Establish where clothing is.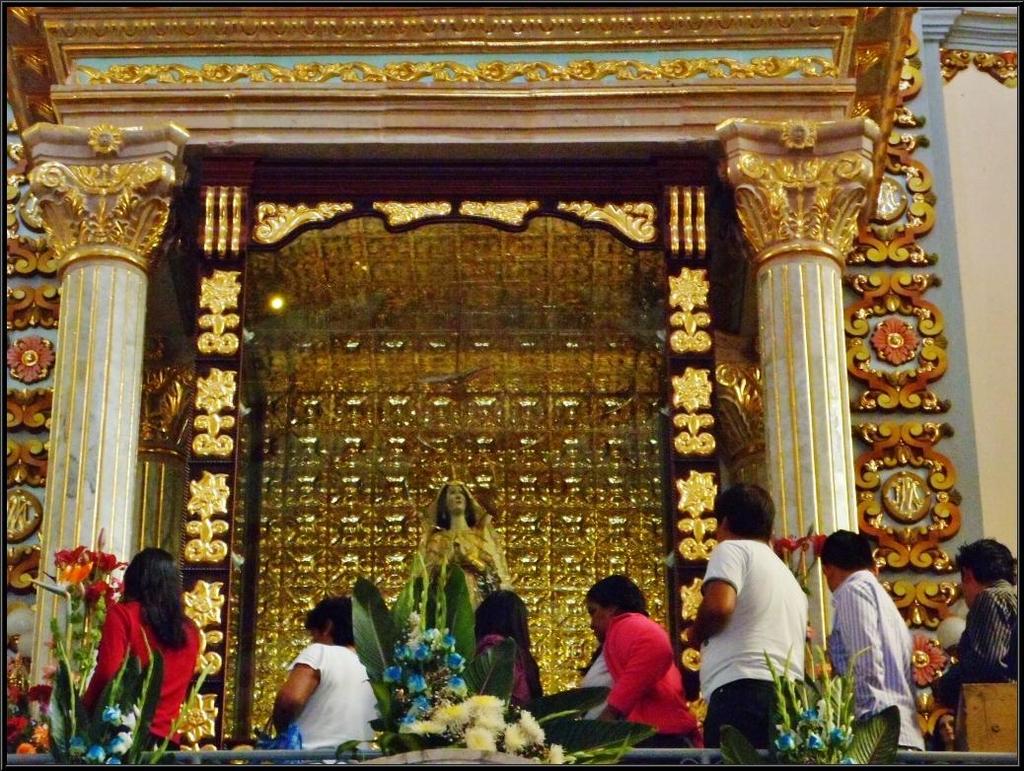
Established at 294,639,385,769.
